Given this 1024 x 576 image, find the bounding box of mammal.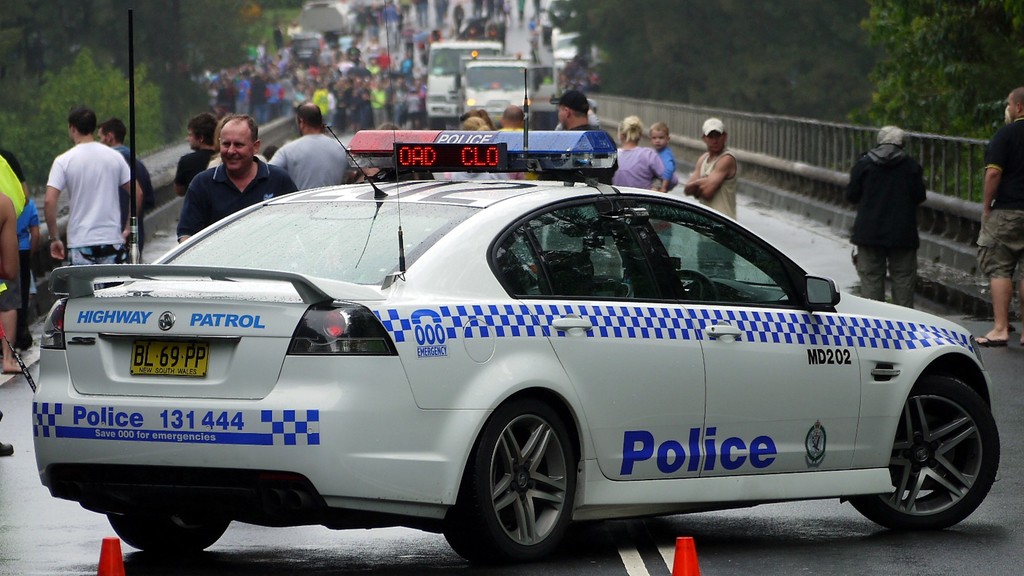
locate(97, 118, 156, 259).
